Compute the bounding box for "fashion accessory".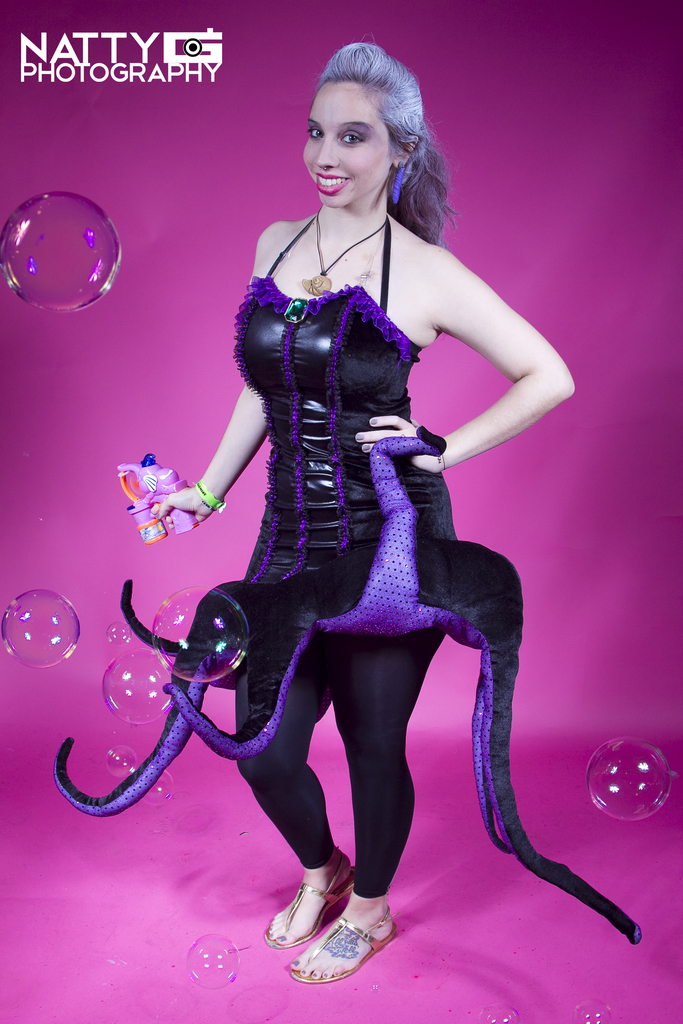
select_region(300, 214, 391, 299).
